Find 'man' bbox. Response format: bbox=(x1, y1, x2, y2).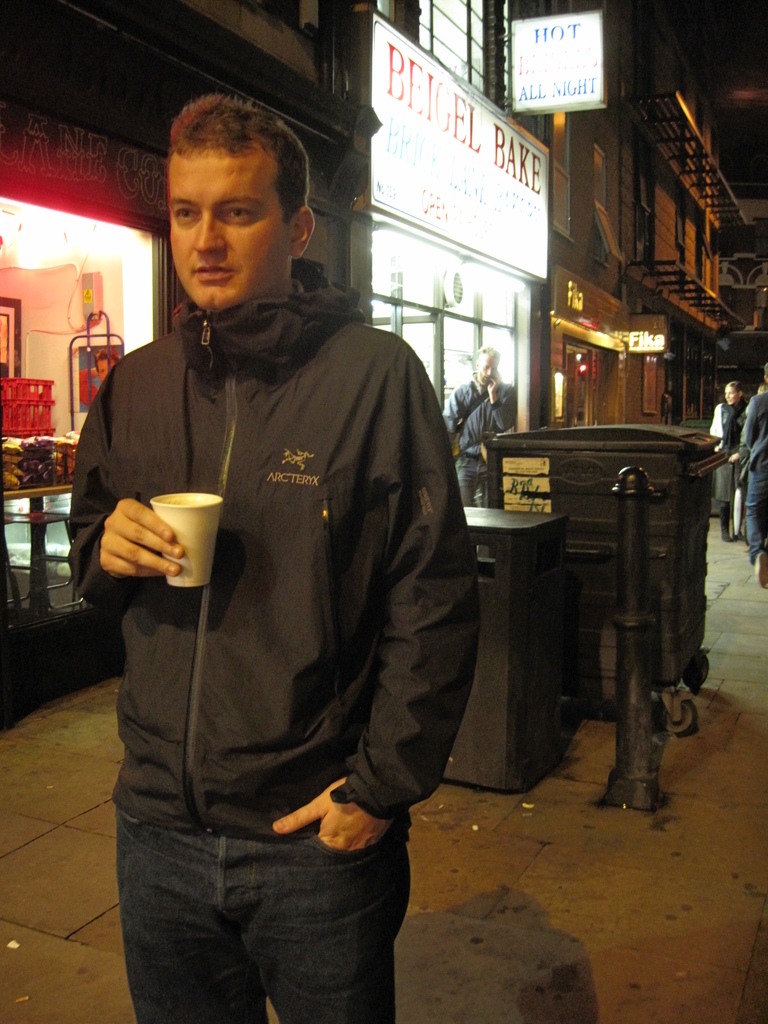
bbox=(79, 81, 497, 994).
